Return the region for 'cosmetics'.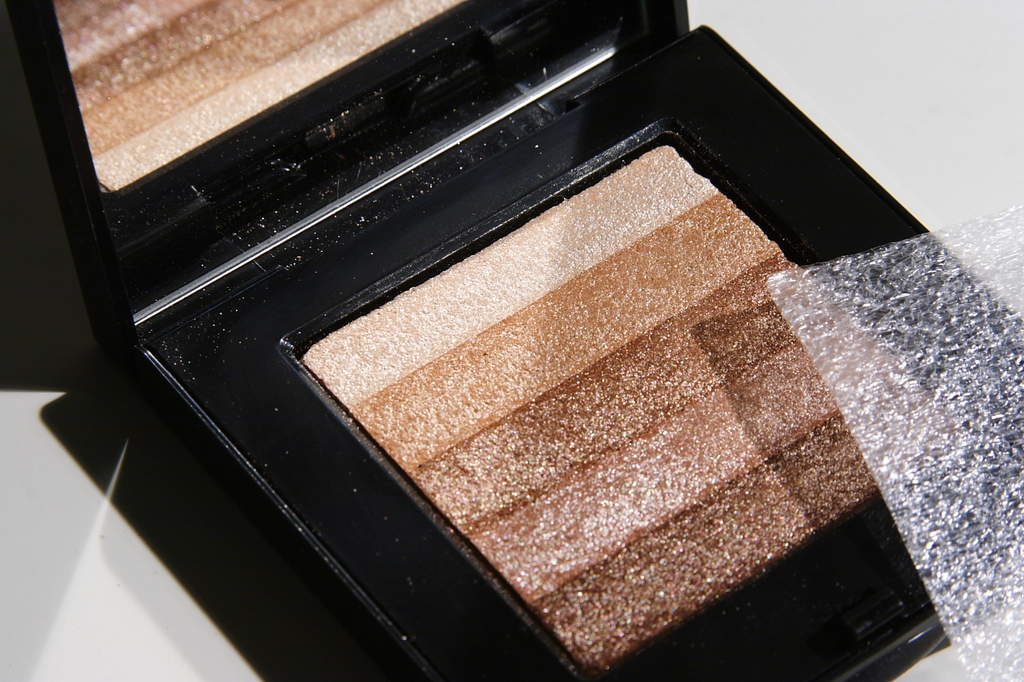
{"x1": 2, "y1": 47, "x2": 1002, "y2": 646}.
